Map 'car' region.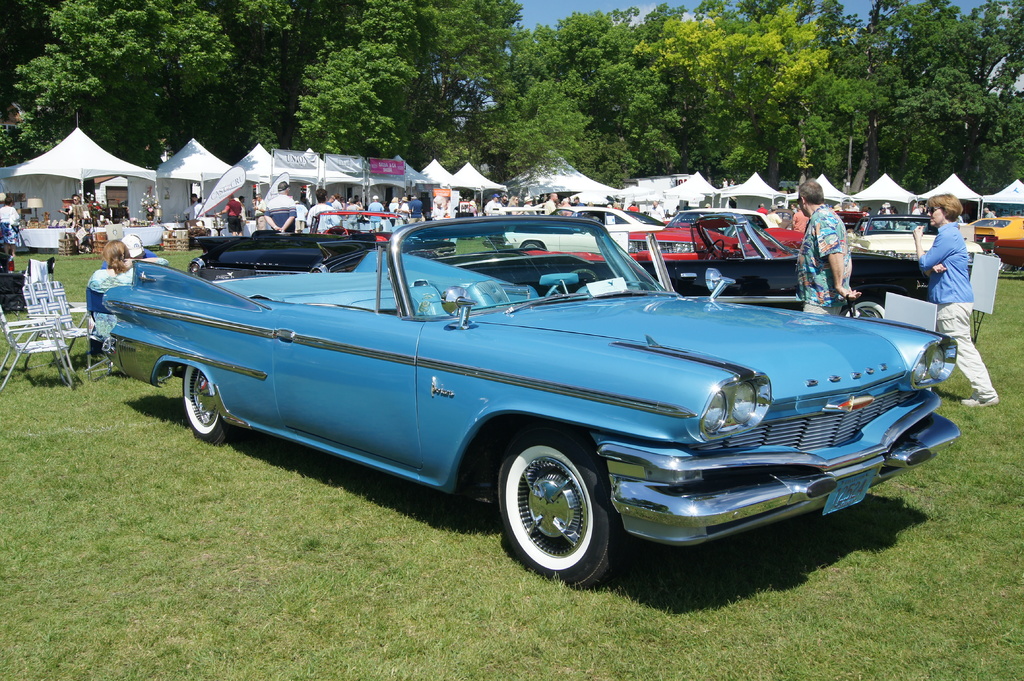
Mapped to <region>502, 202, 660, 257</region>.
